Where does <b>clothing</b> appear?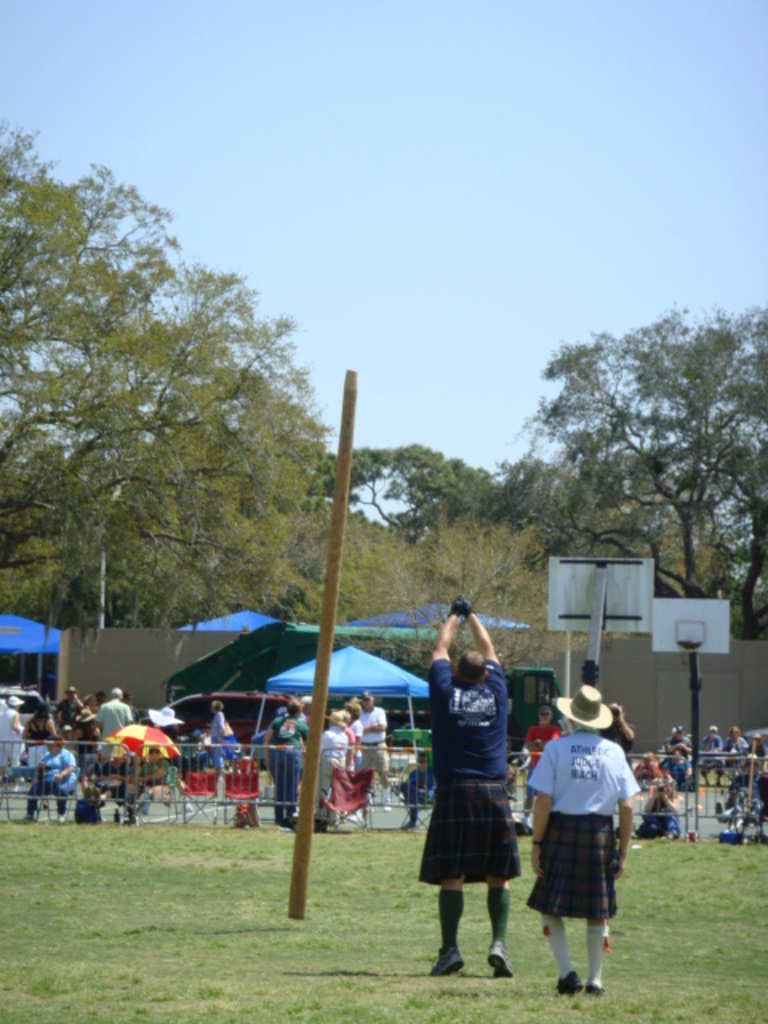
Appears at (208,710,234,766).
